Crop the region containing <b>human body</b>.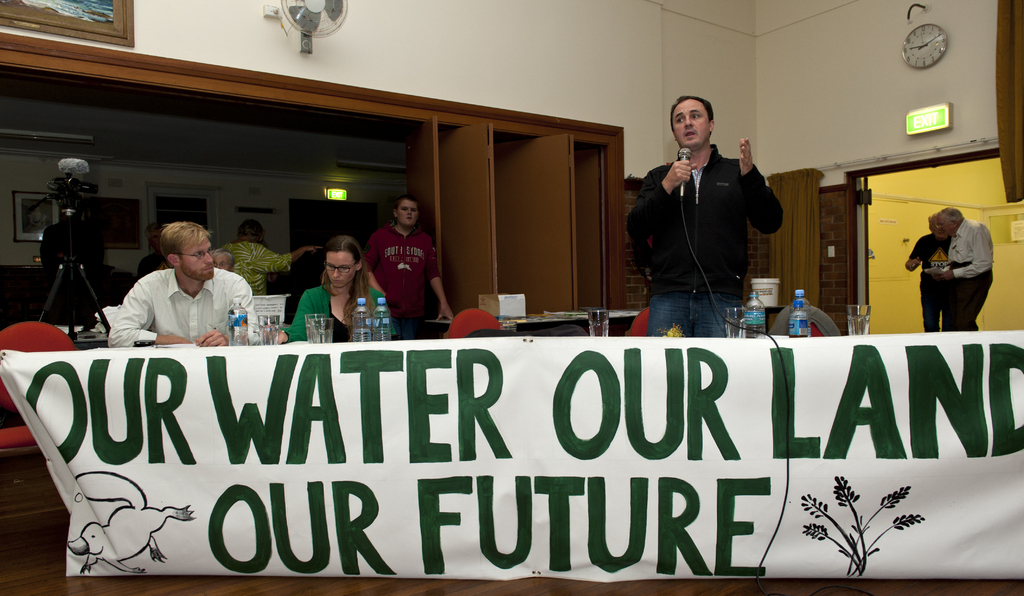
Crop region: detection(270, 227, 392, 352).
